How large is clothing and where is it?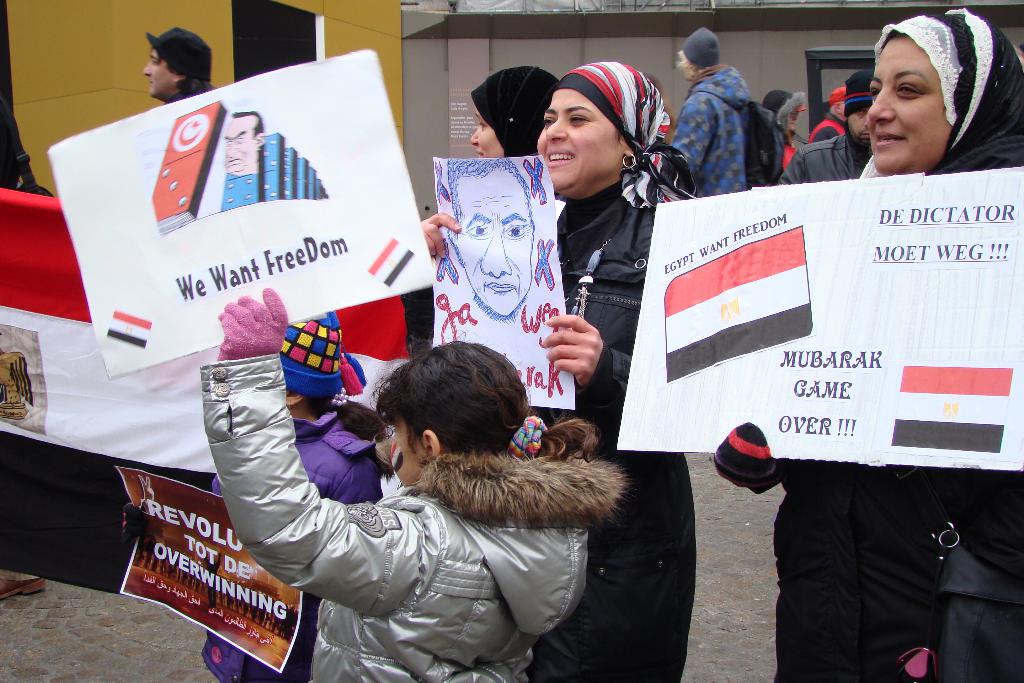
Bounding box: l=776, t=70, r=874, b=186.
